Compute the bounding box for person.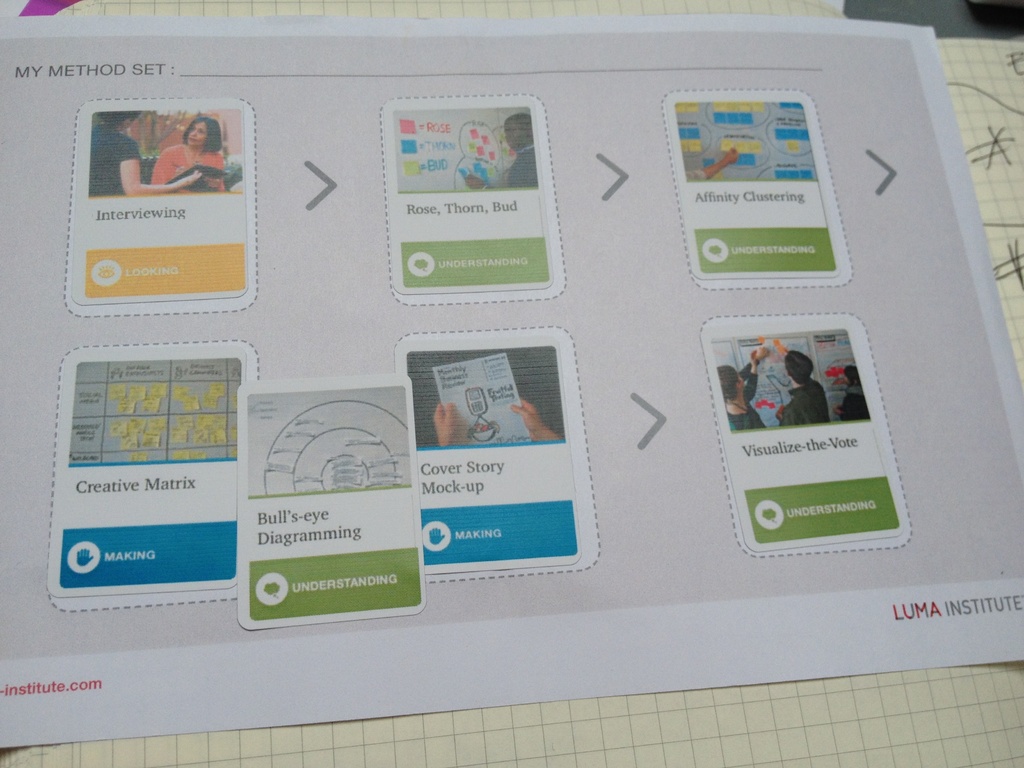
(x1=828, y1=364, x2=872, y2=428).
